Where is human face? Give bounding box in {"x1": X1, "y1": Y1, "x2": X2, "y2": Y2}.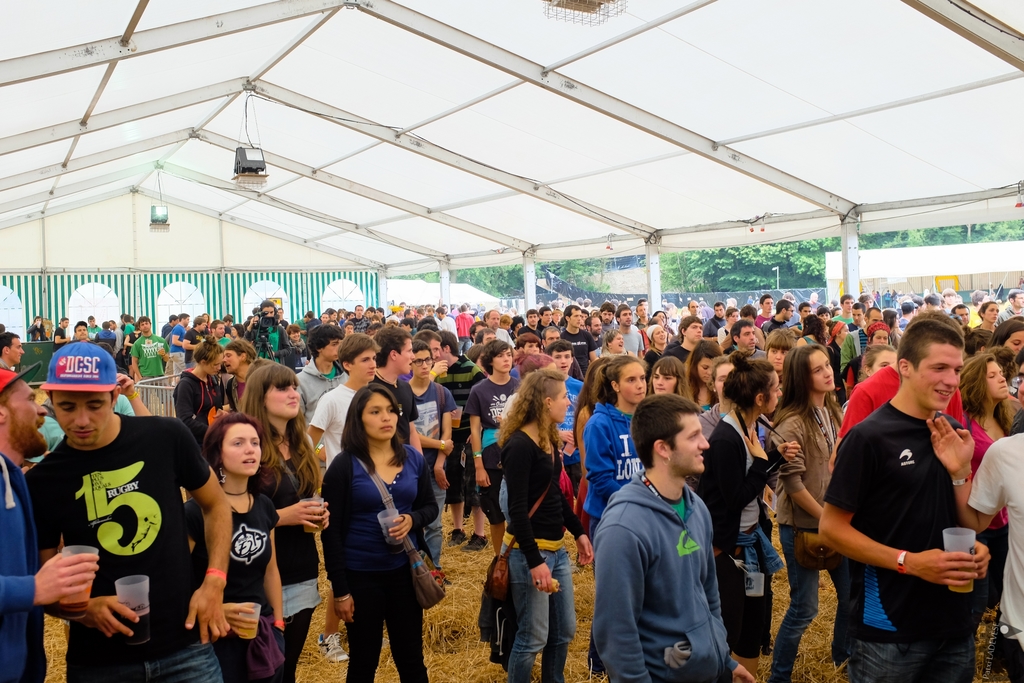
{"x1": 696, "y1": 356, "x2": 717, "y2": 386}.
